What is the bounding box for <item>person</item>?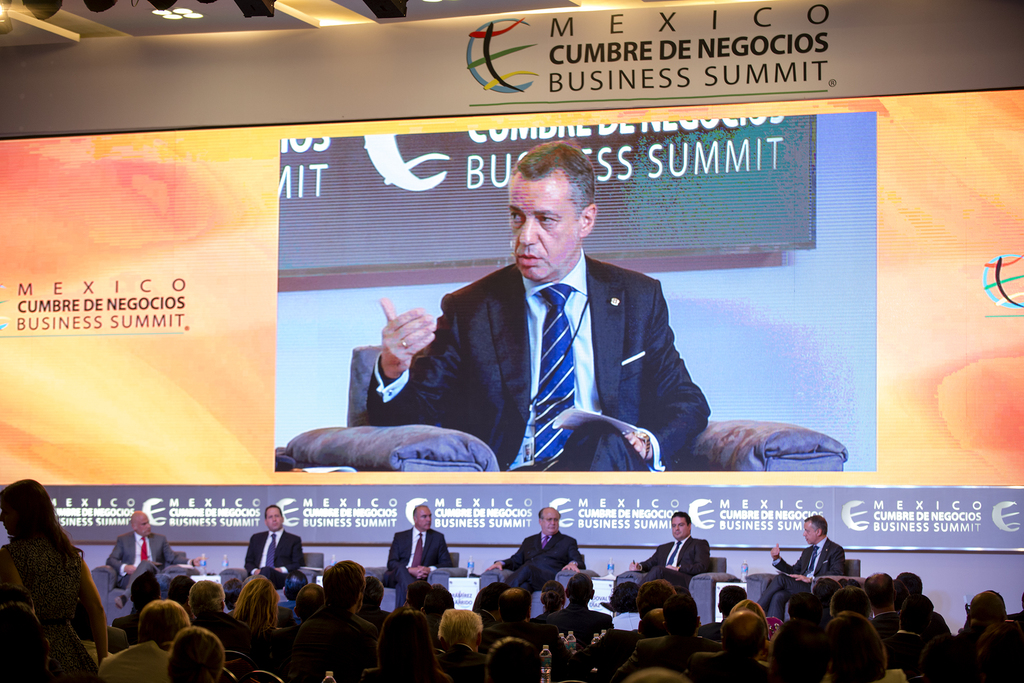
detection(628, 509, 717, 582).
